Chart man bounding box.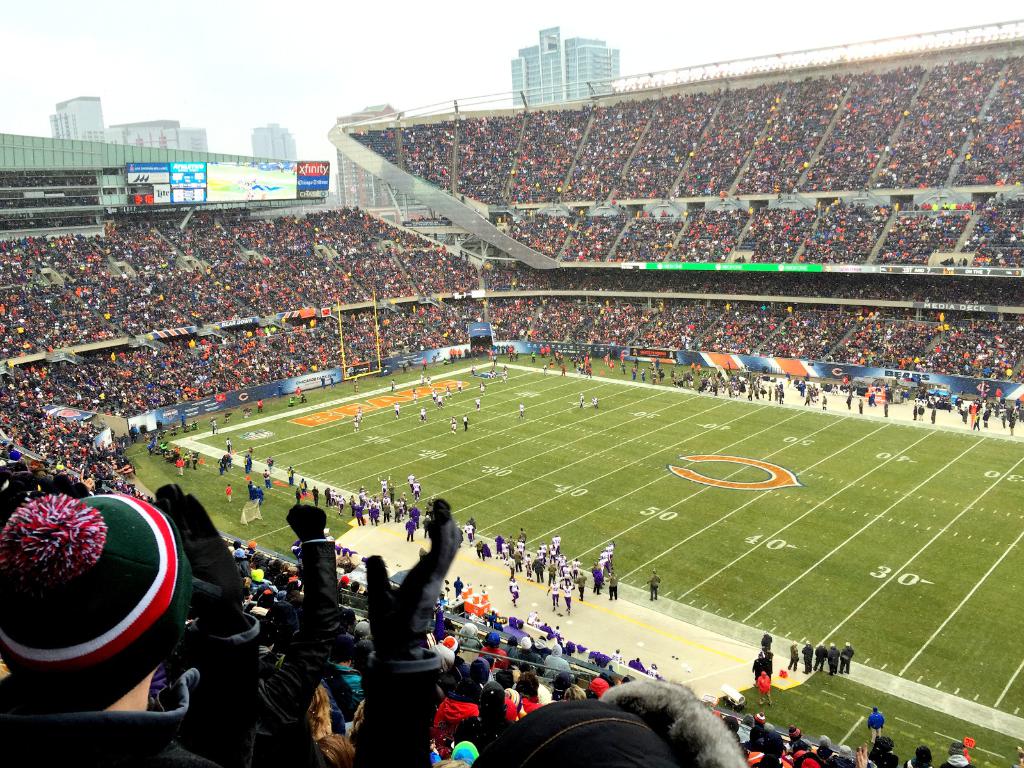
Charted: 768/384/772/400.
